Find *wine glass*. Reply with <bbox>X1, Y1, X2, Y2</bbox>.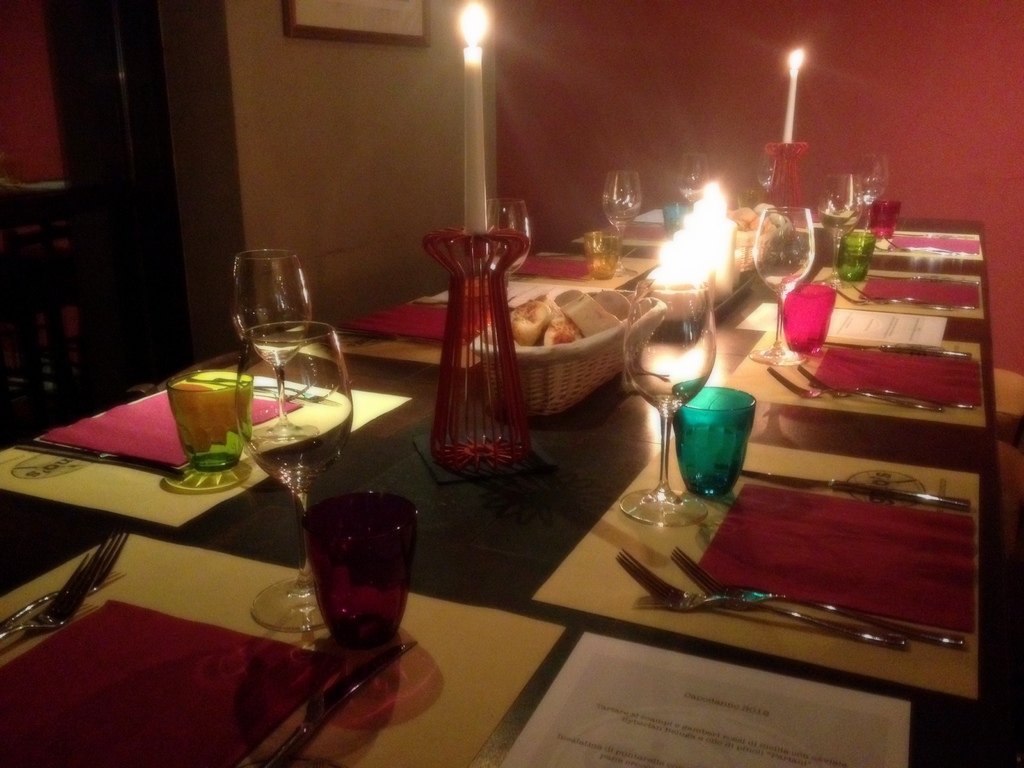
<bbox>823, 170, 857, 296</bbox>.
